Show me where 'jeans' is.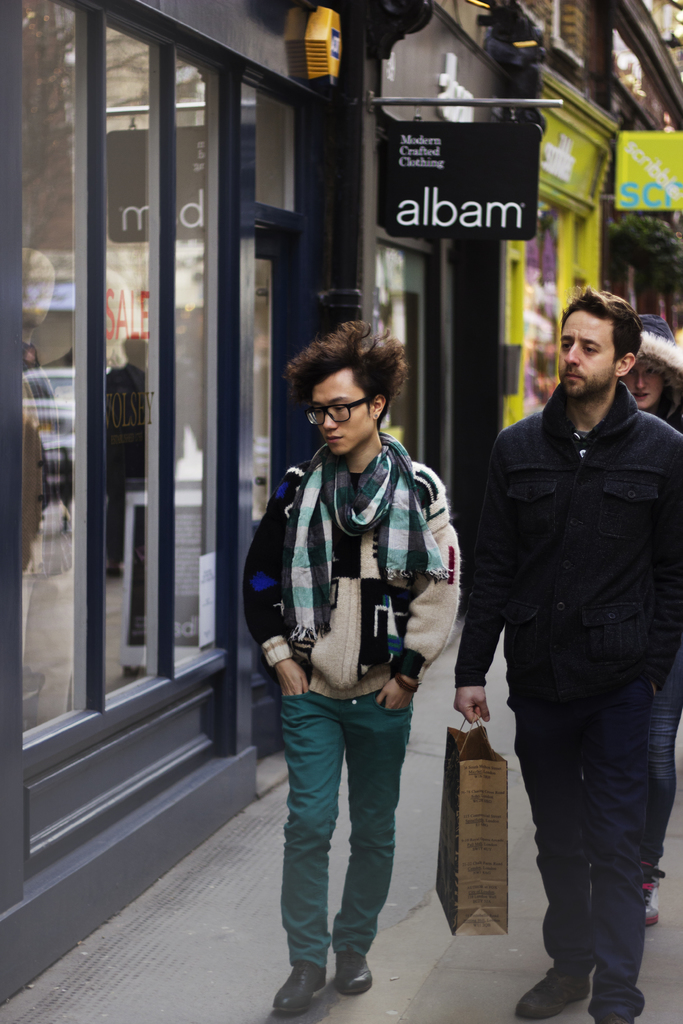
'jeans' is at box(272, 698, 423, 990).
